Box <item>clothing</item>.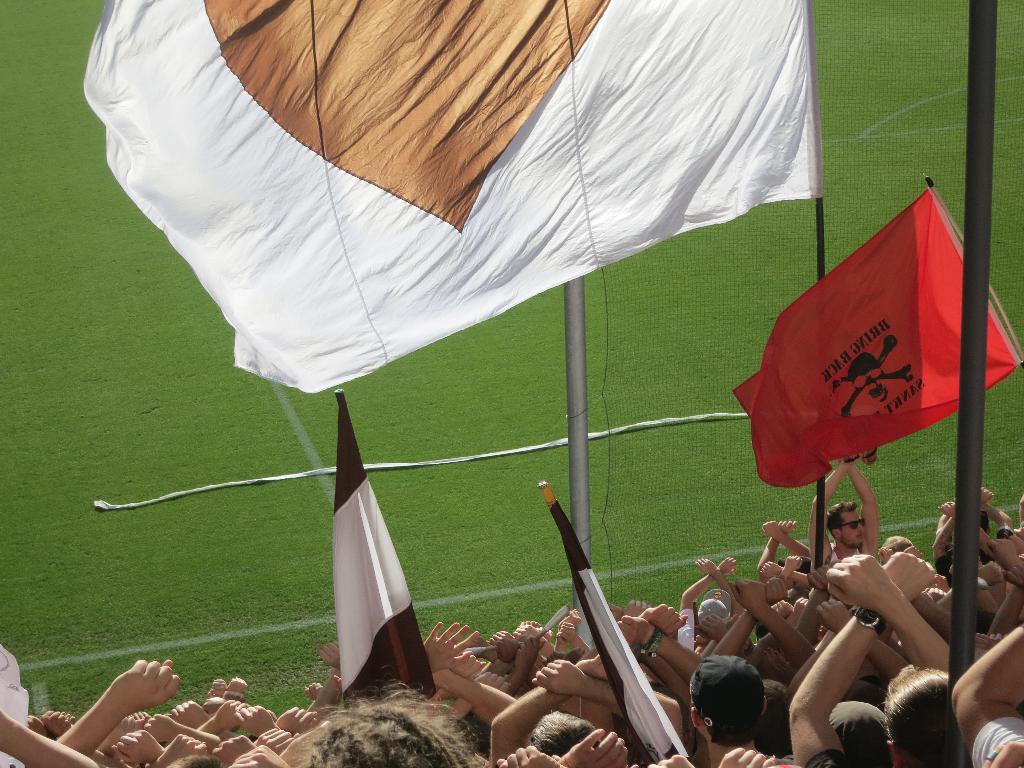
973:715:1023:767.
